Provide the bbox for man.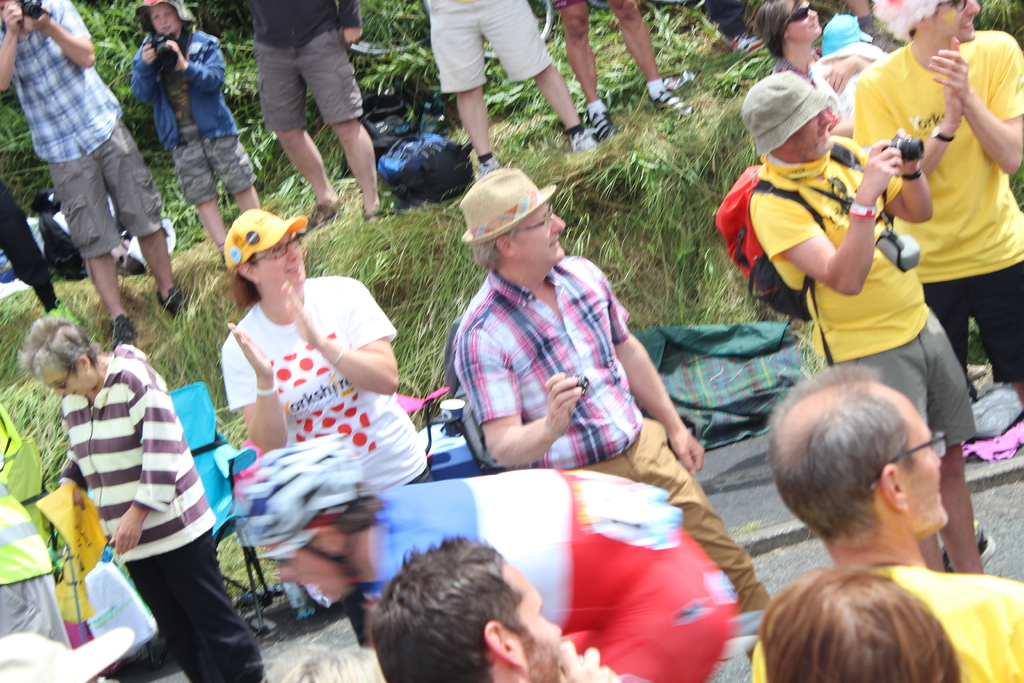
[751, 359, 1023, 682].
